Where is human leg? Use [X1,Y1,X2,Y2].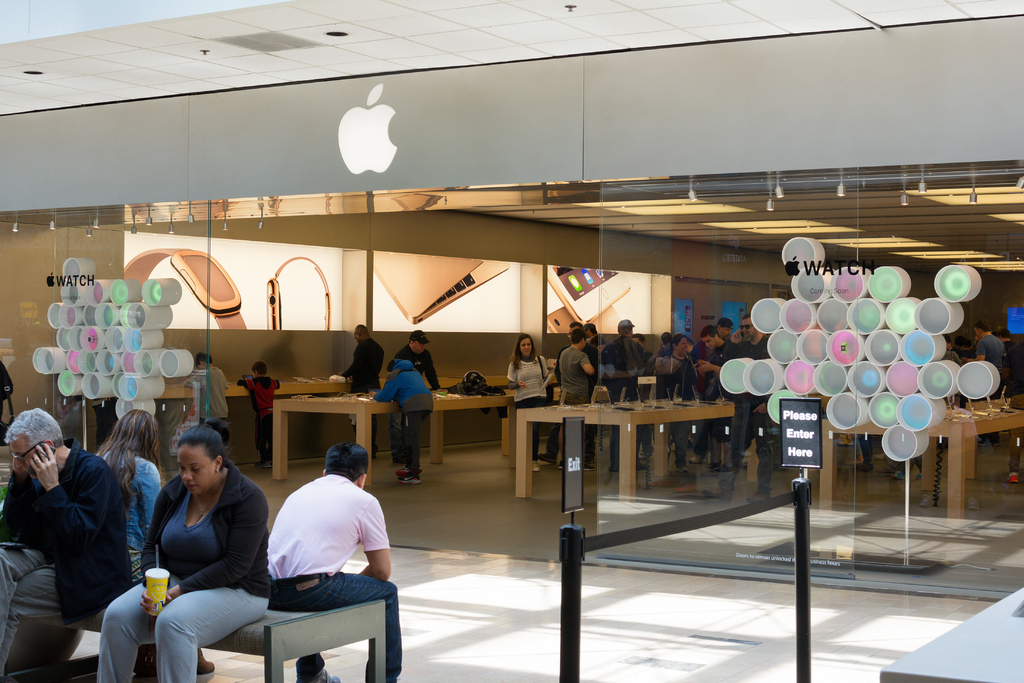
[609,425,616,470].
